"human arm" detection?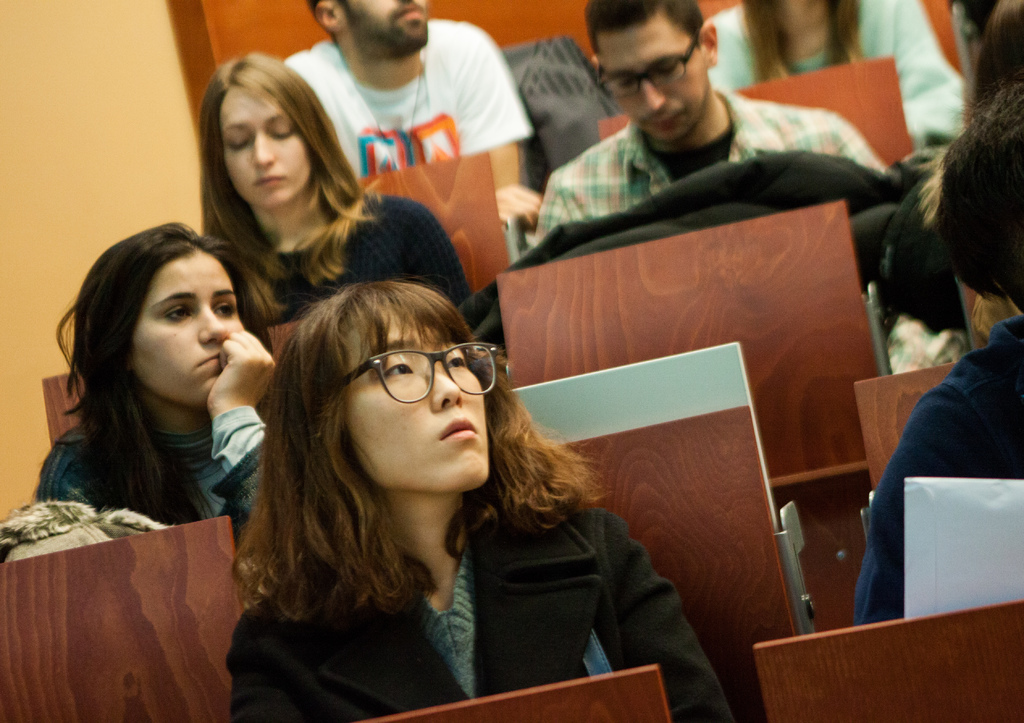
bbox(598, 517, 737, 721)
